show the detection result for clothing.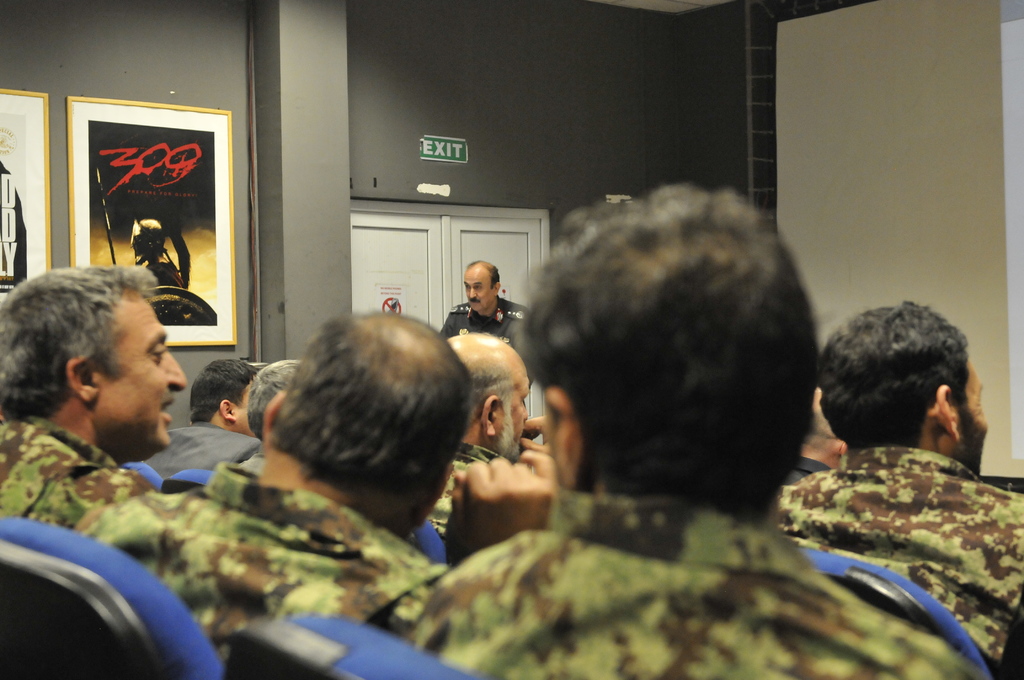
x1=0 y1=404 x2=152 y2=574.
